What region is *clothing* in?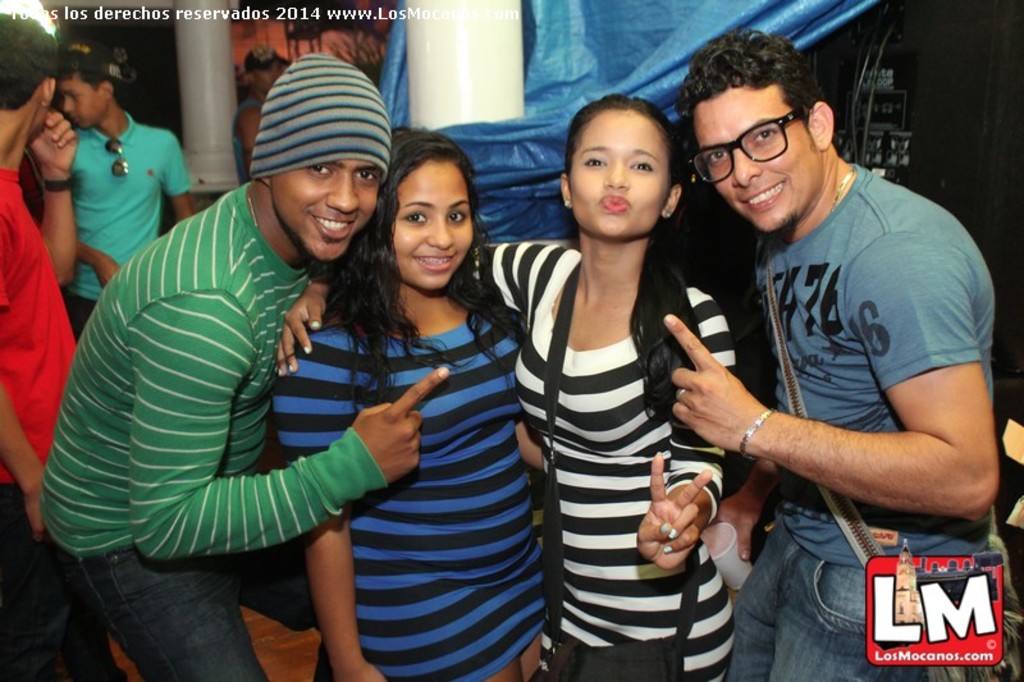
x1=445 y1=241 x2=744 y2=677.
